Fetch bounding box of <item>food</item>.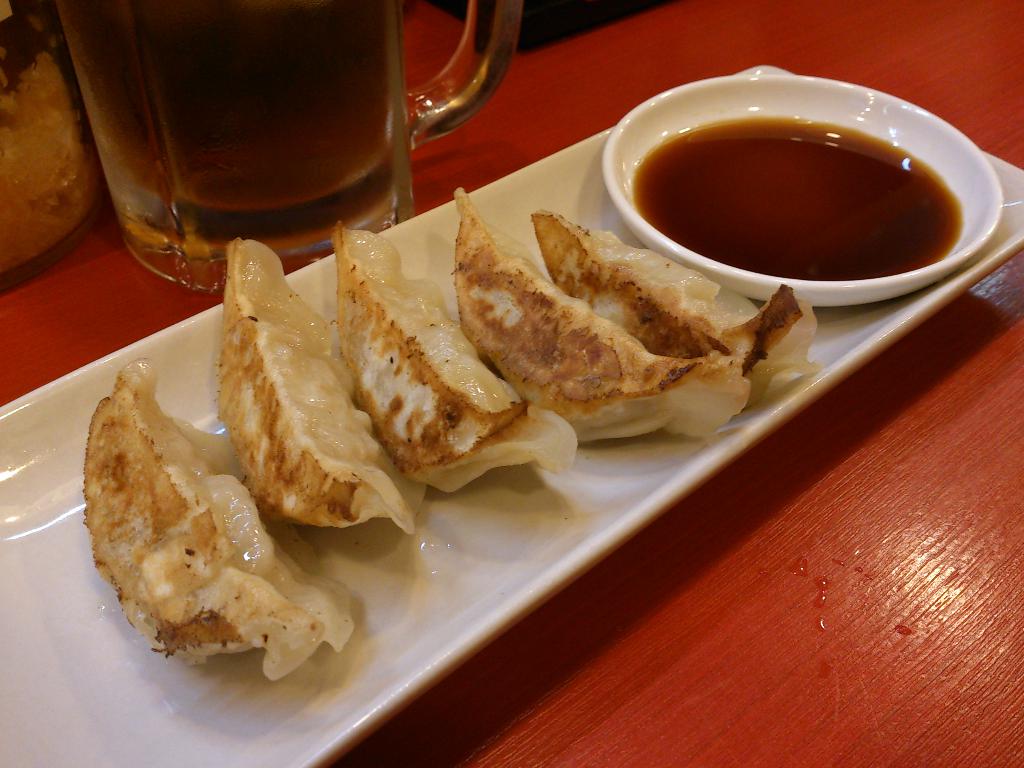
Bbox: bbox=[214, 186, 817, 534].
